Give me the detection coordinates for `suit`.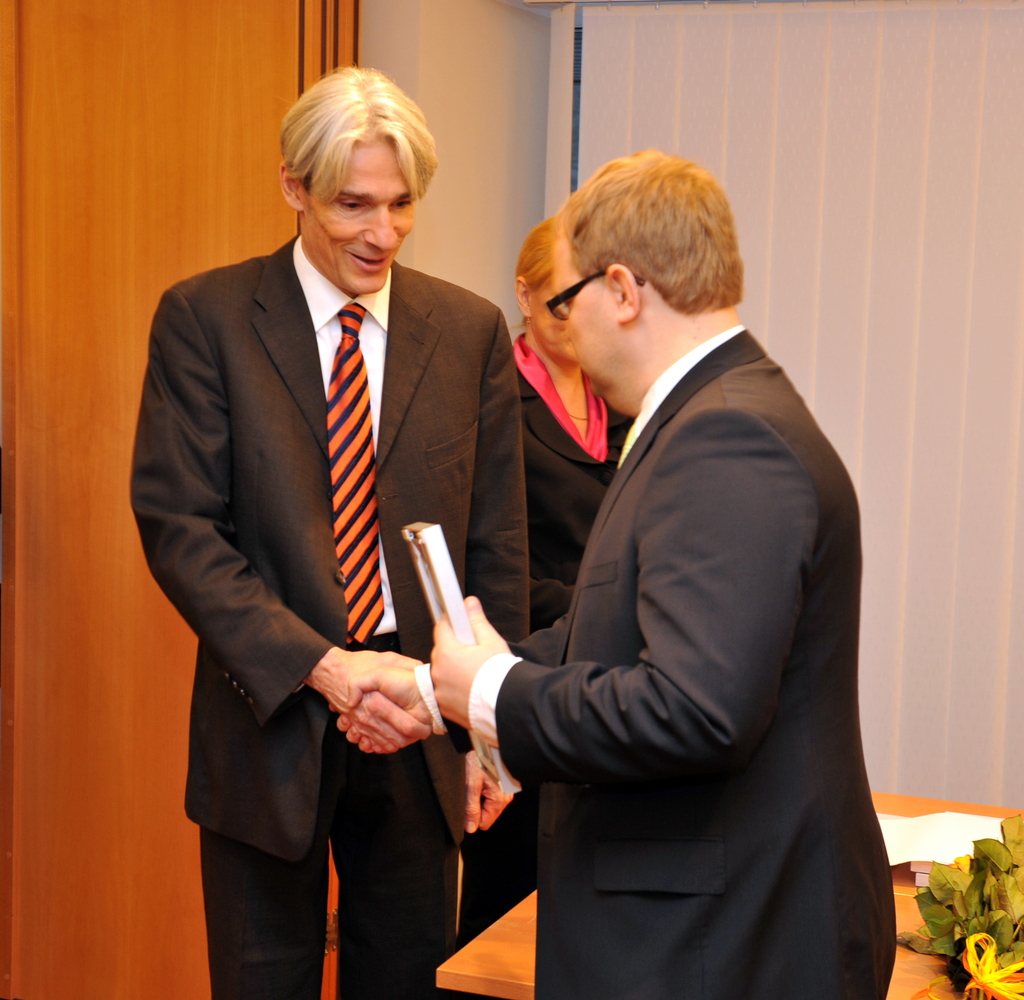
crop(414, 322, 903, 999).
